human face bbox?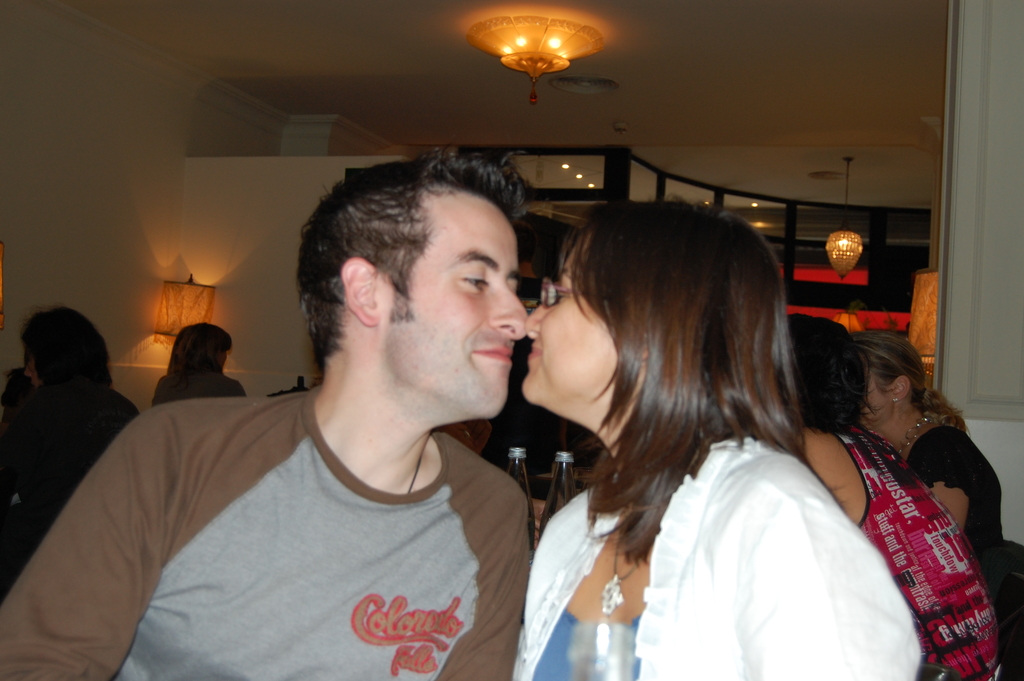
{"left": 522, "top": 241, "right": 618, "bottom": 411}
